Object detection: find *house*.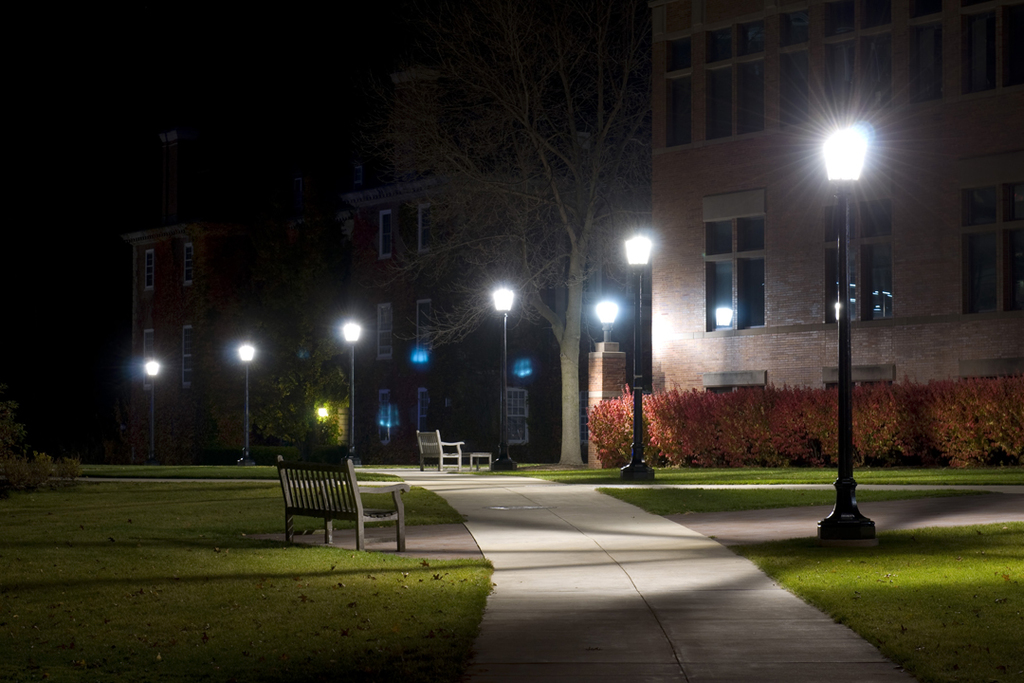
{"x1": 339, "y1": 64, "x2": 617, "y2": 462}.
